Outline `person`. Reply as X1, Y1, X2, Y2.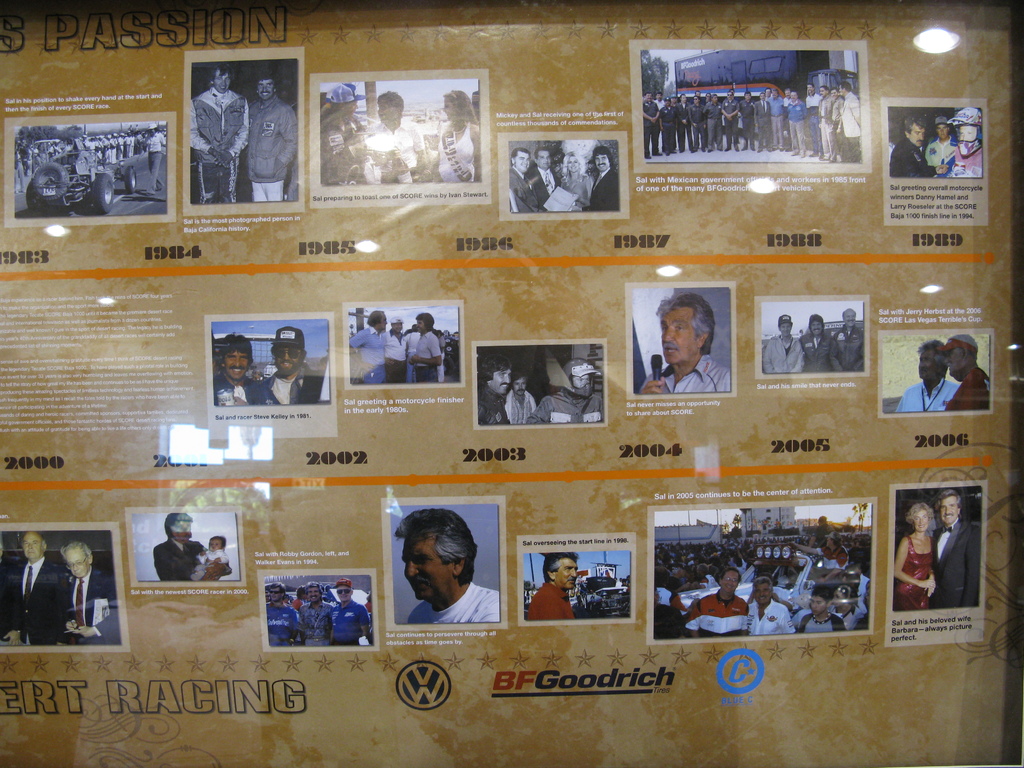
351, 310, 389, 383.
